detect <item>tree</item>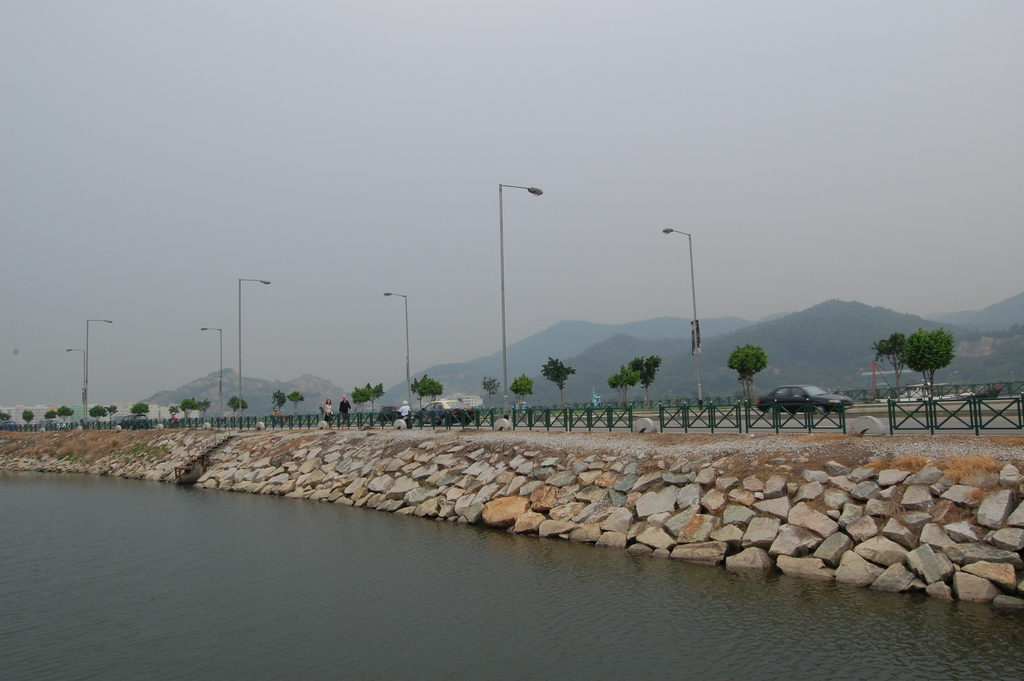
(632,354,661,407)
